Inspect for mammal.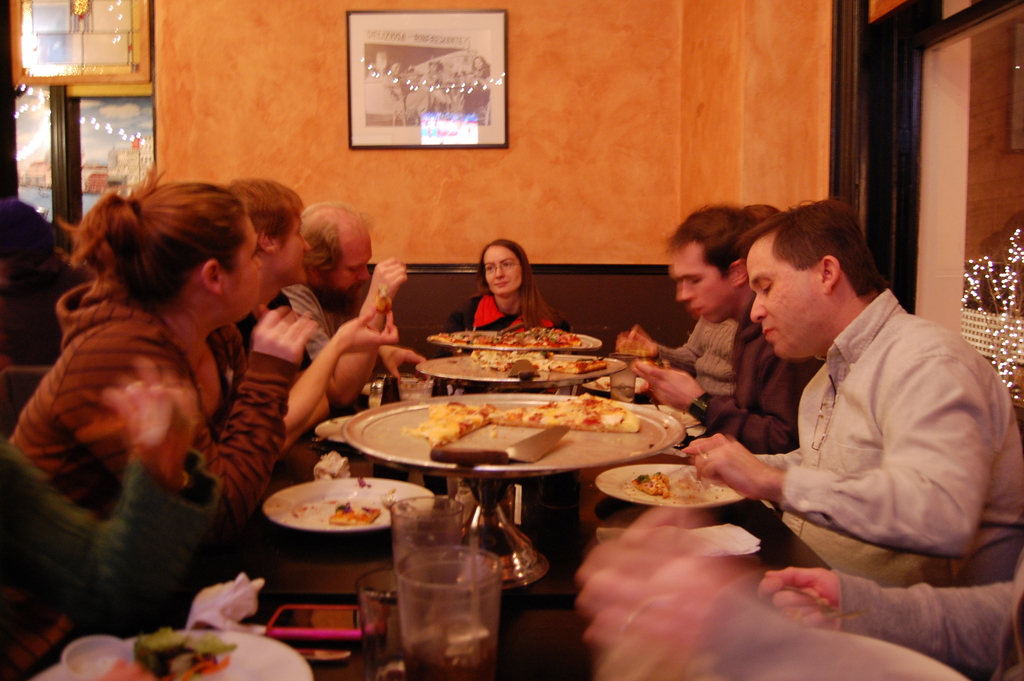
Inspection: [265, 203, 435, 424].
